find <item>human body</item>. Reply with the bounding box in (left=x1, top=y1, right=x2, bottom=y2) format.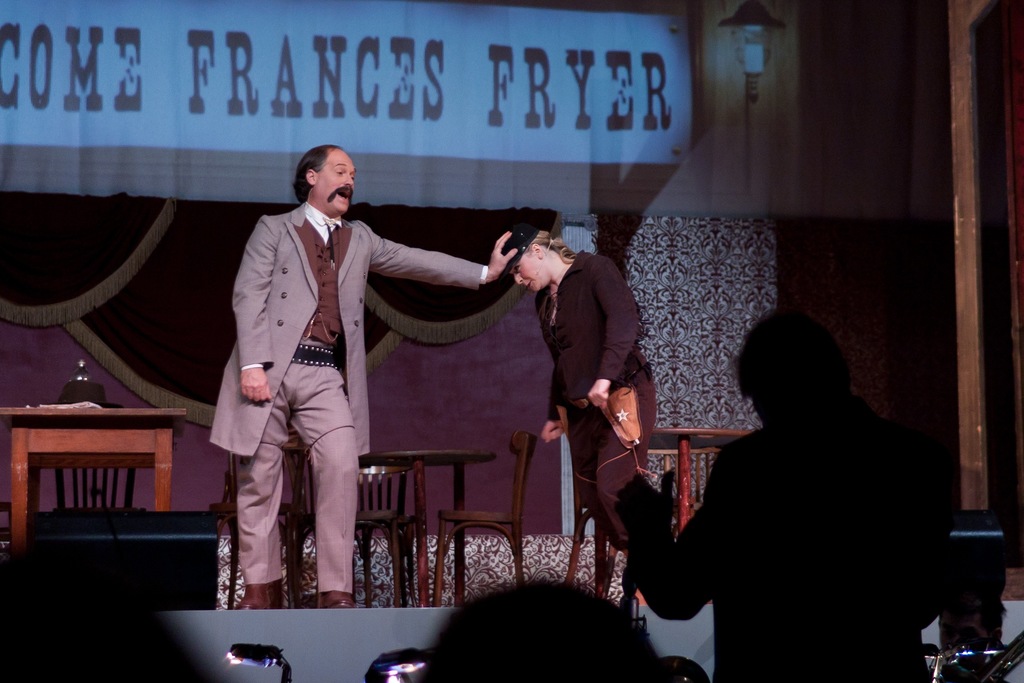
(left=204, top=204, right=522, bottom=608).
